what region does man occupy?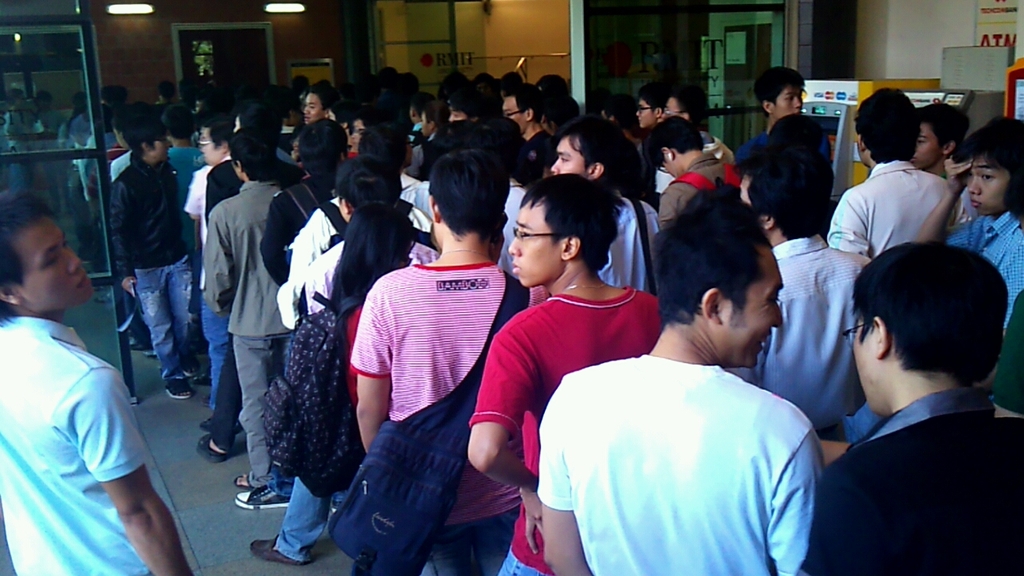
[x1=0, y1=190, x2=195, y2=575].
